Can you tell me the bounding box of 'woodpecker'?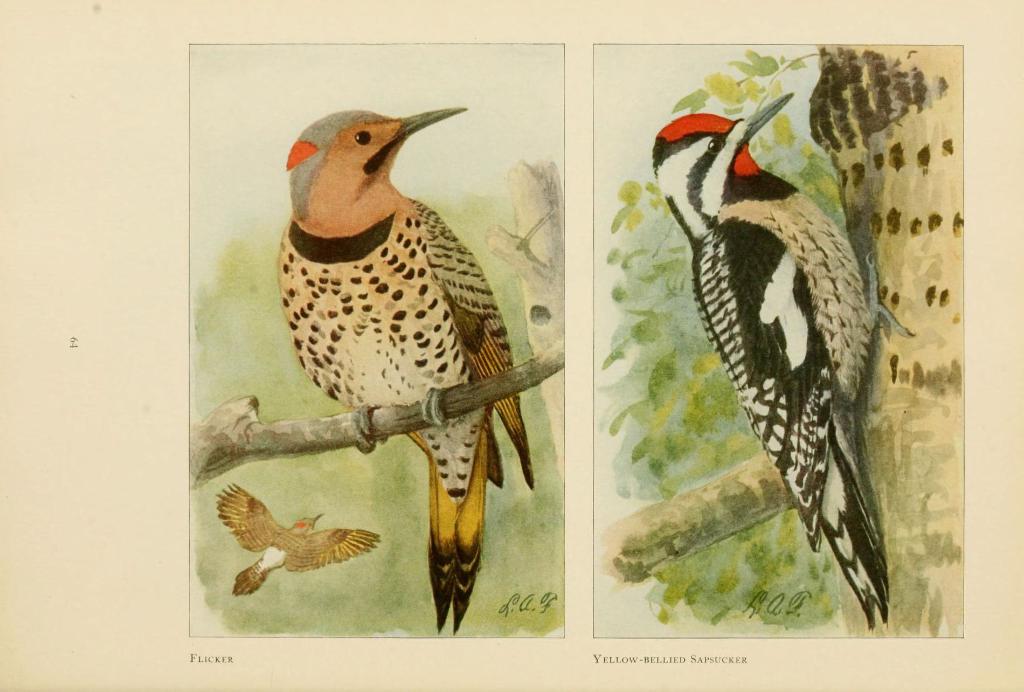
(x1=269, y1=108, x2=534, y2=640).
